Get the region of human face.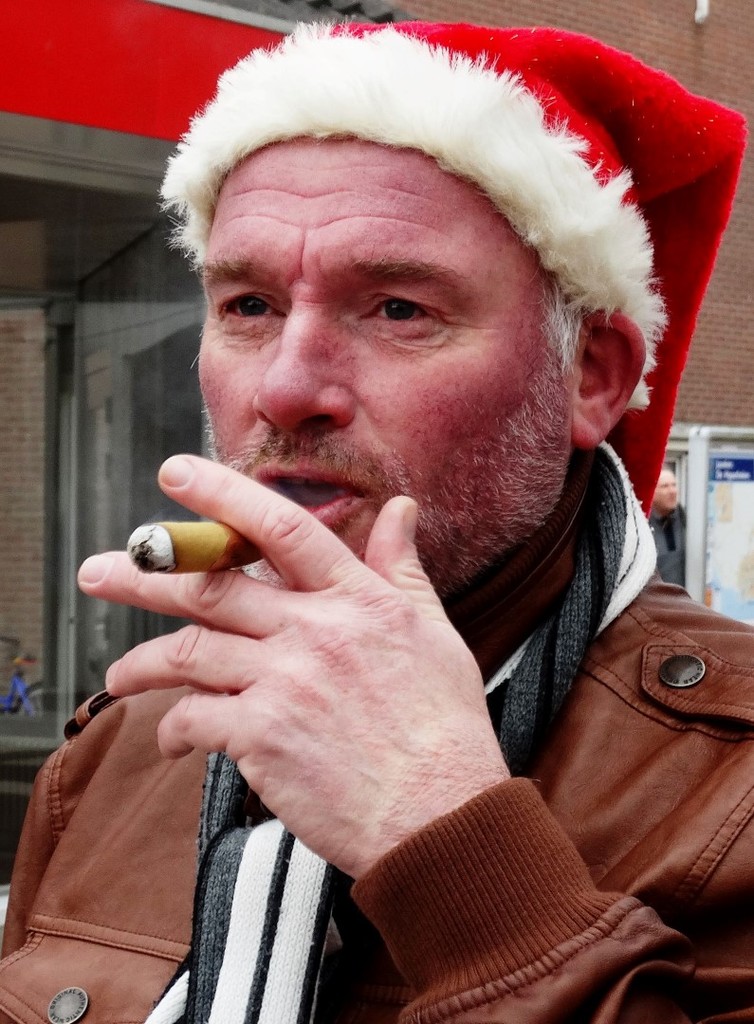
[left=199, top=137, right=579, bottom=600].
